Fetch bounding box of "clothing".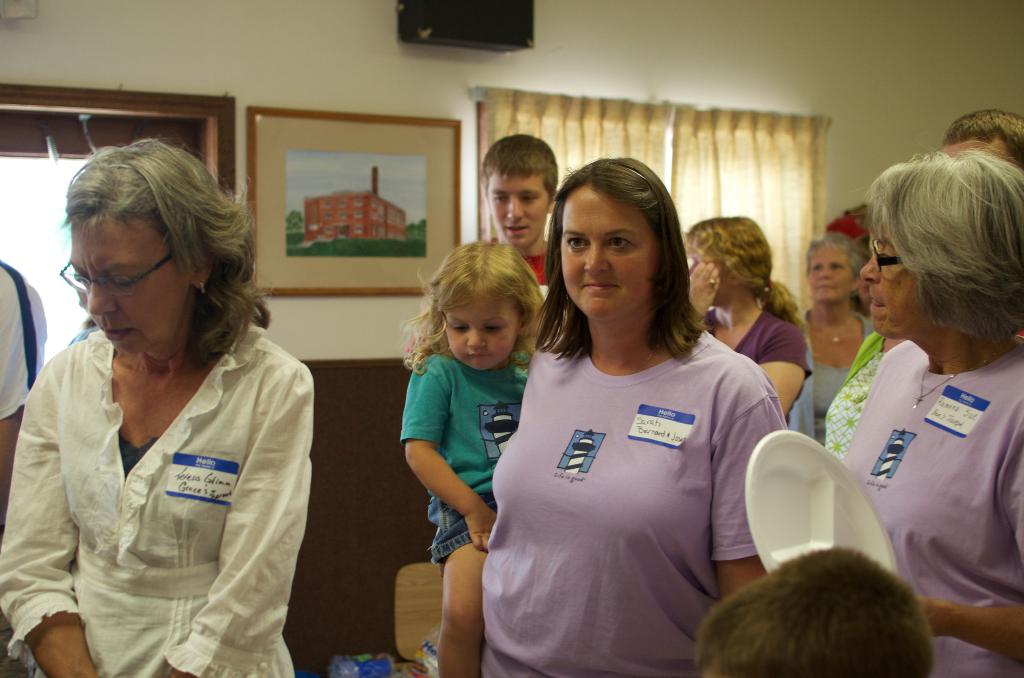
Bbox: detection(478, 285, 780, 661).
